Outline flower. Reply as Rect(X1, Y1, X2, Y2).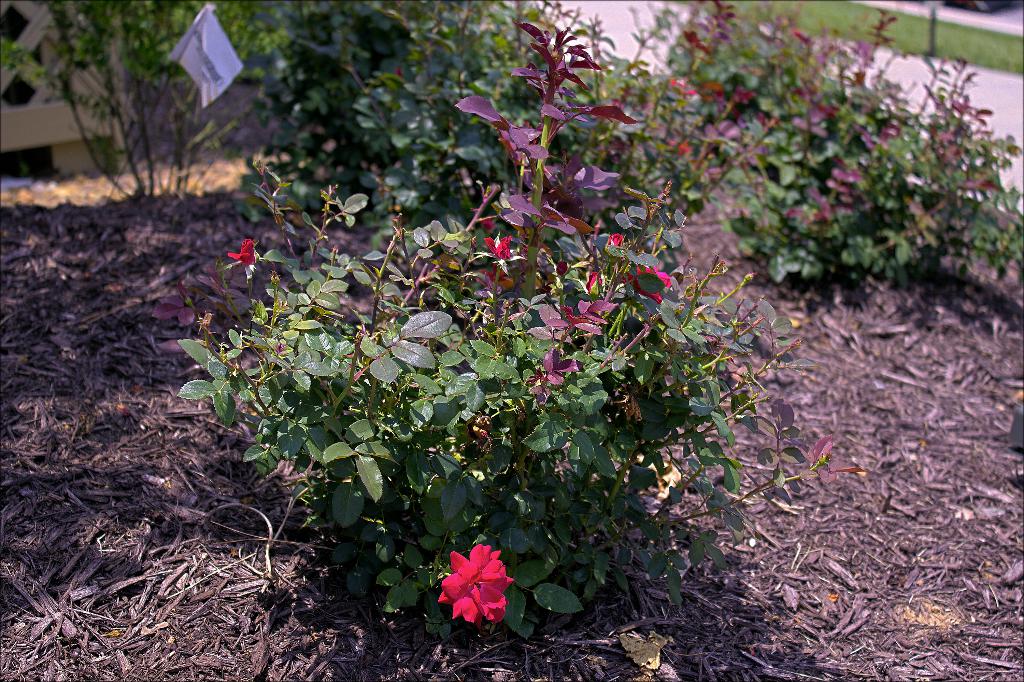
Rect(668, 77, 692, 99).
